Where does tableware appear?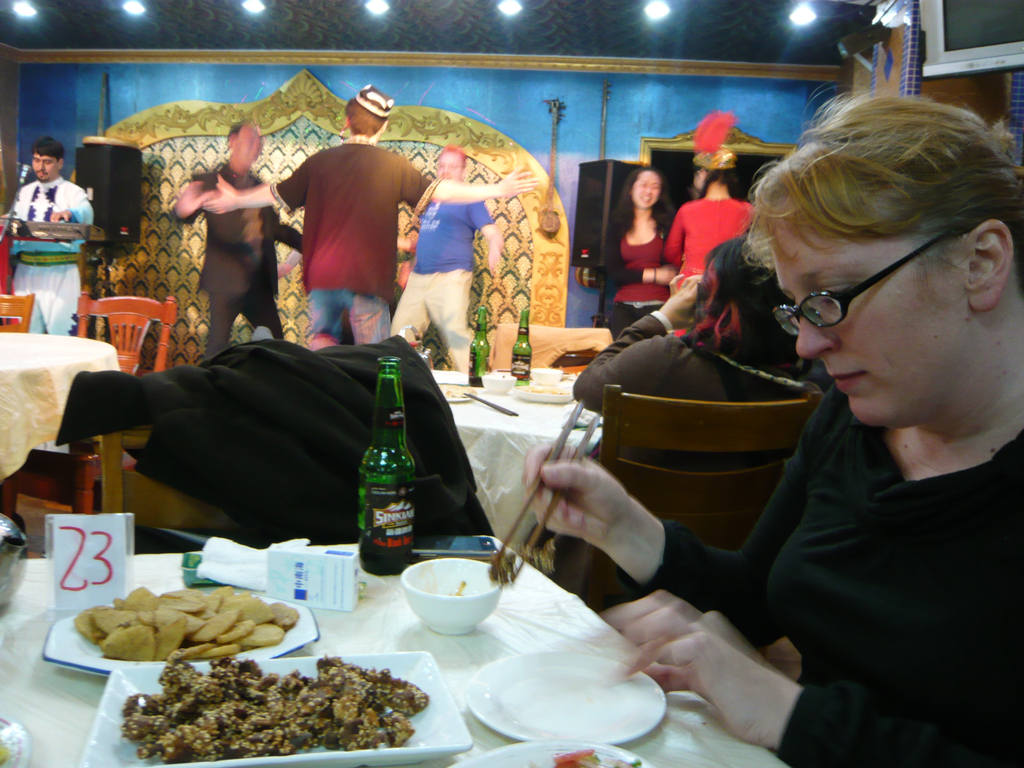
Appears at [x1=401, y1=325, x2=435, y2=372].
